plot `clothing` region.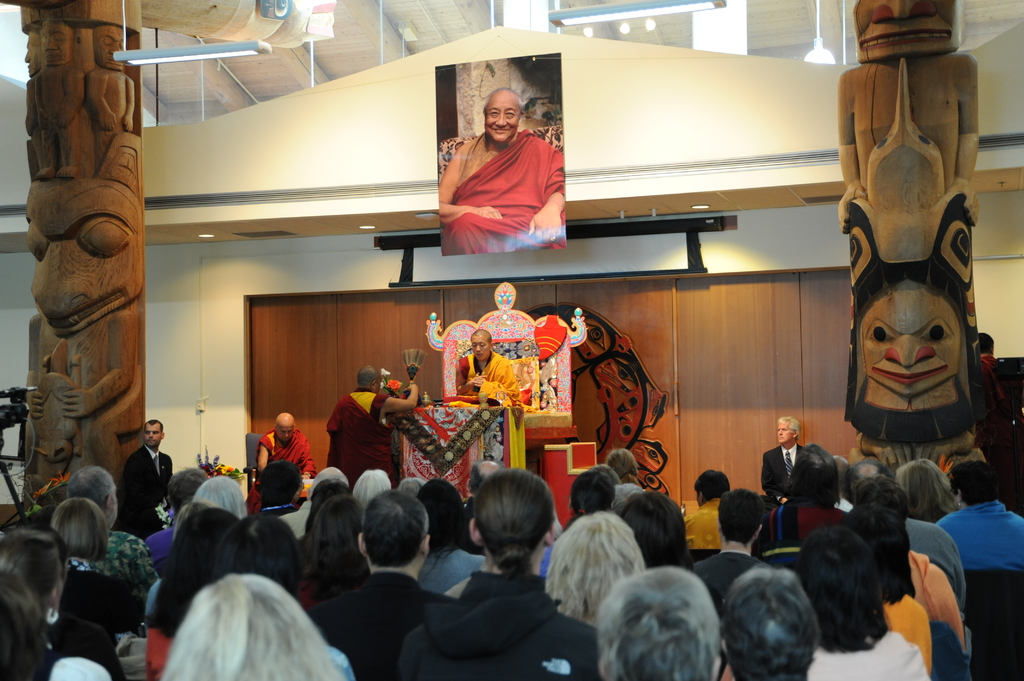
Plotted at bbox=(899, 552, 974, 663).
